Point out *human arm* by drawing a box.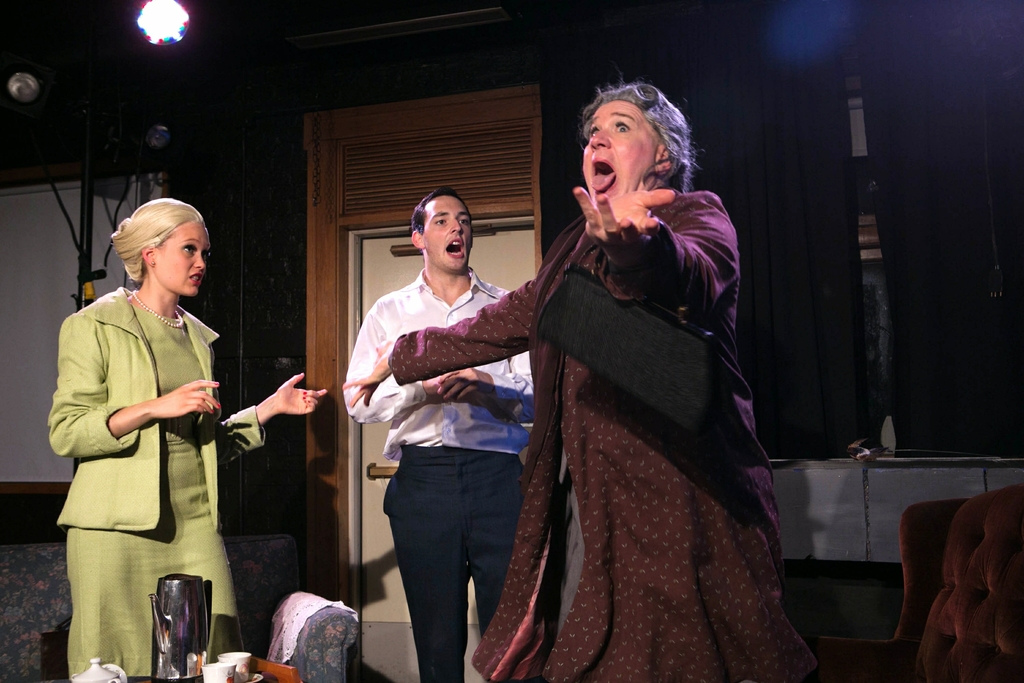
<region>335, 306, 476, 427</region>.
